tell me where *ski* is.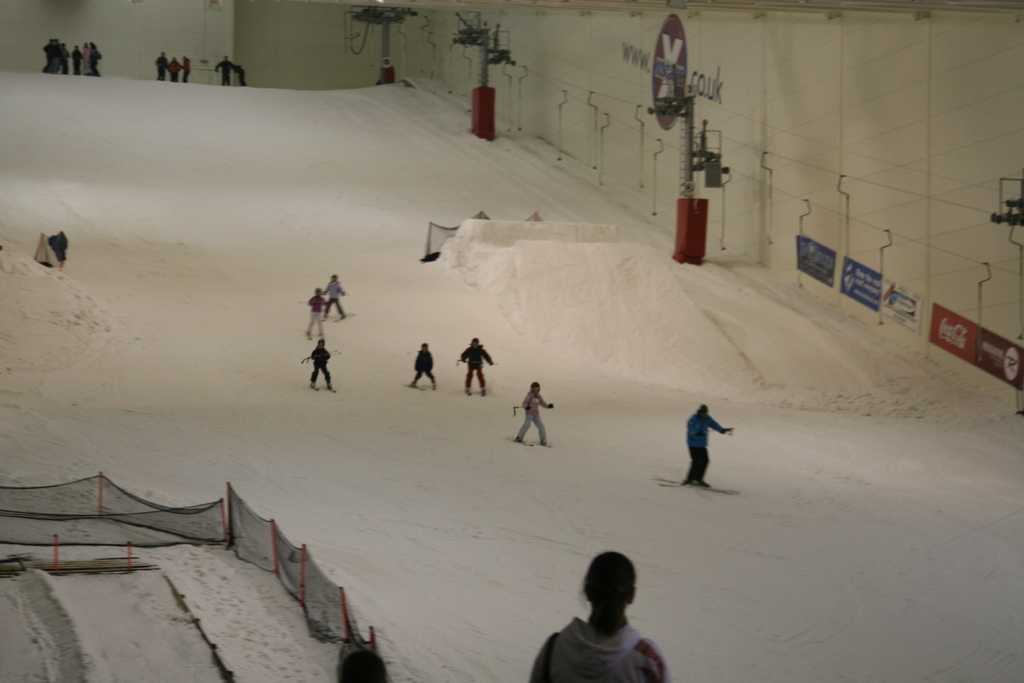
*ski* is at detection(650, 475, 739, 500).
